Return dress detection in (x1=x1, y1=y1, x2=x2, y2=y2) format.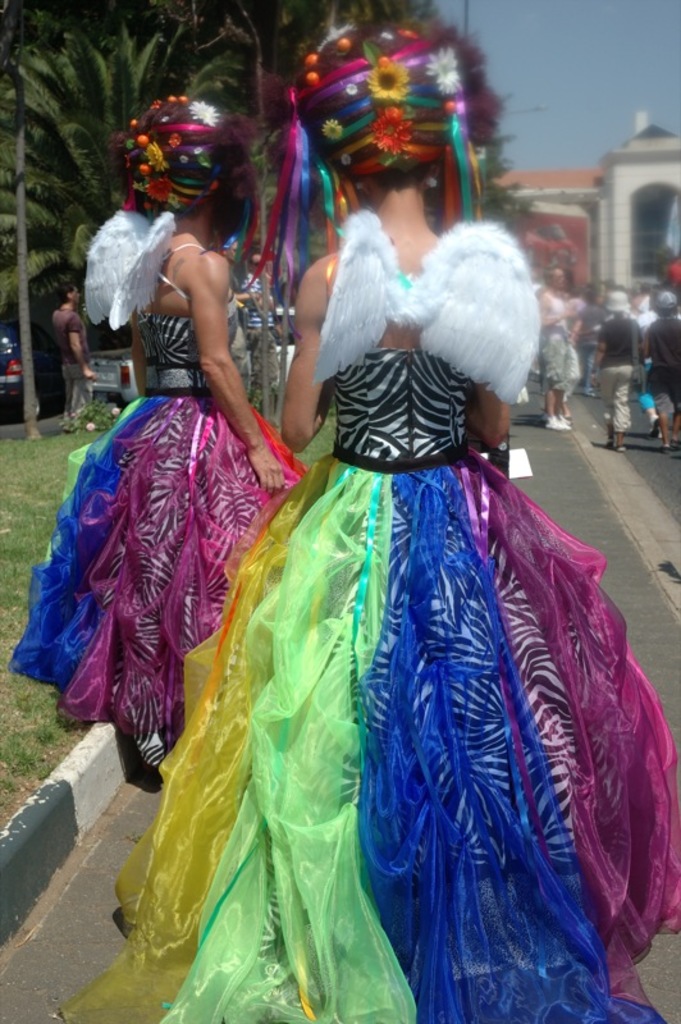
(x1=55, y1=344, x2=680, y2=1023).
